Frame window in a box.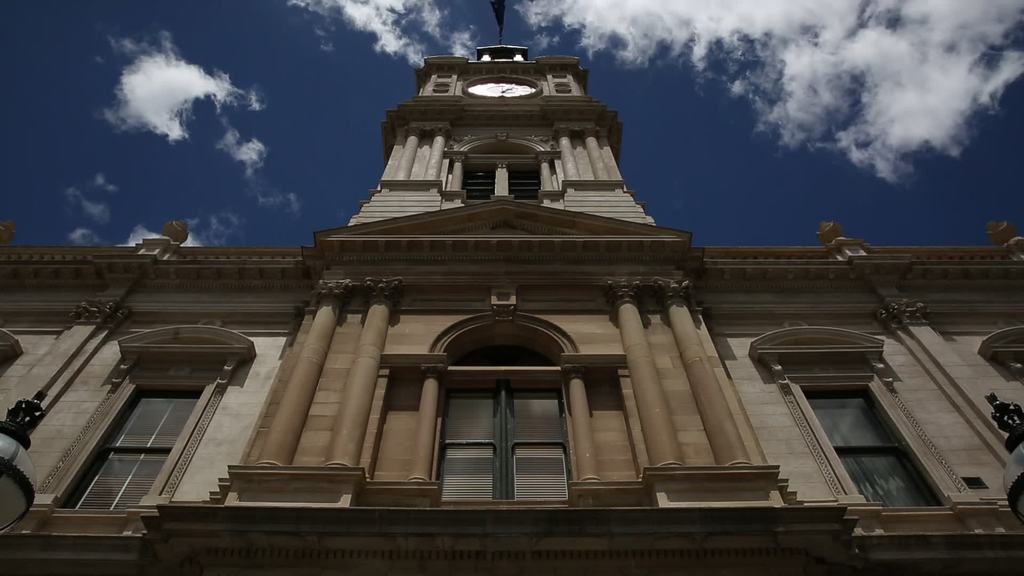
bbox=[68, 390, 202, 508].
